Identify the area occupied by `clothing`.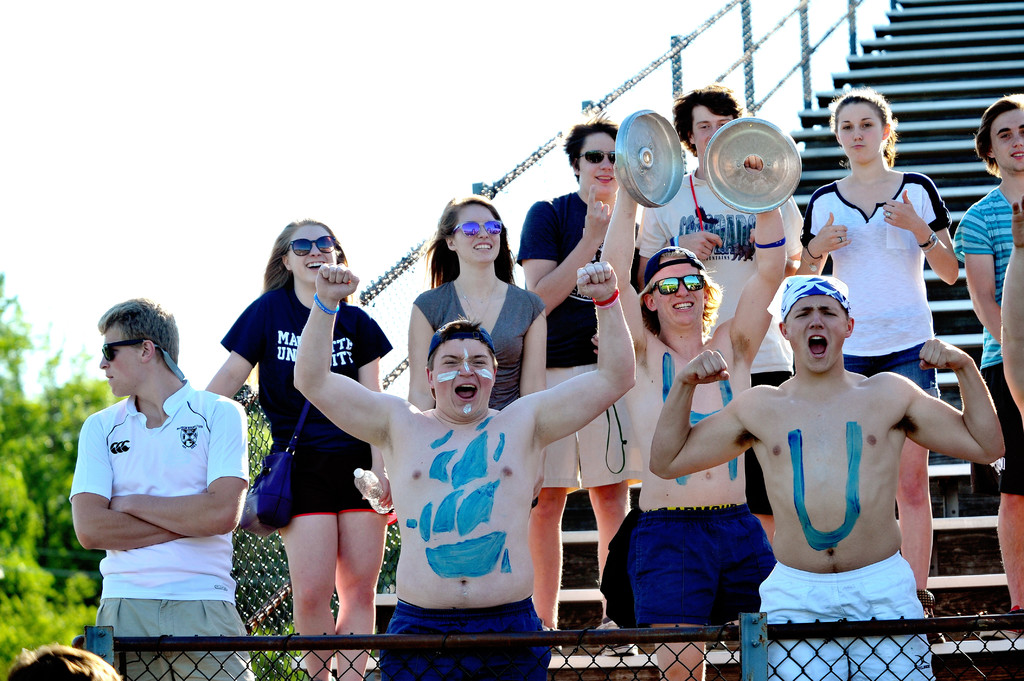
Area: [x1=602, y1=511, x2=776, y2=630].
